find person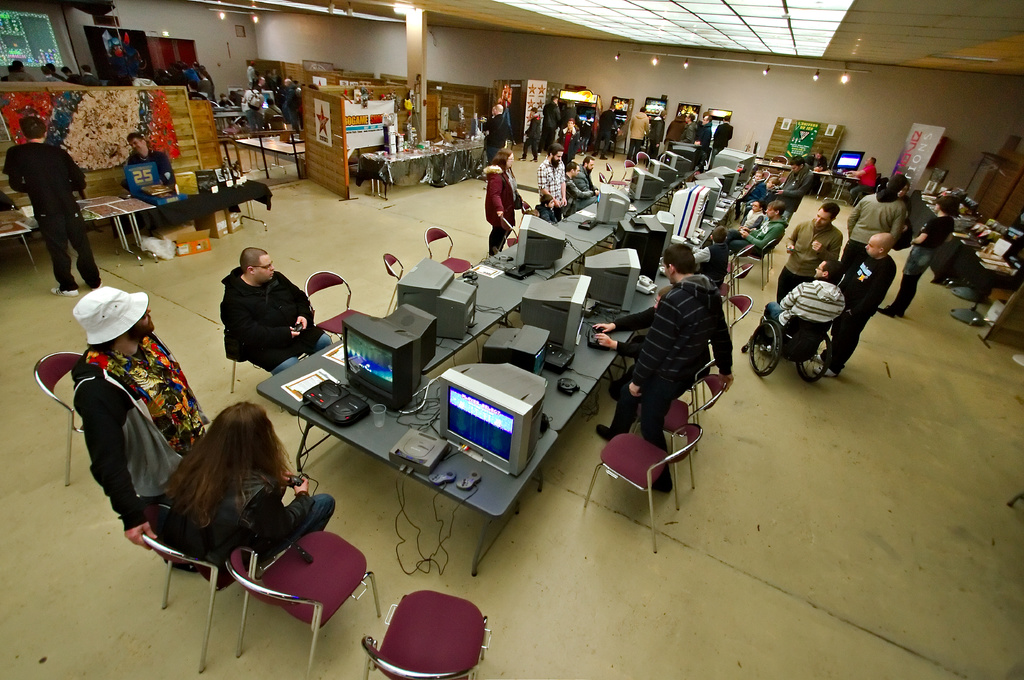
bbox=[220, 247, 334, 382]
